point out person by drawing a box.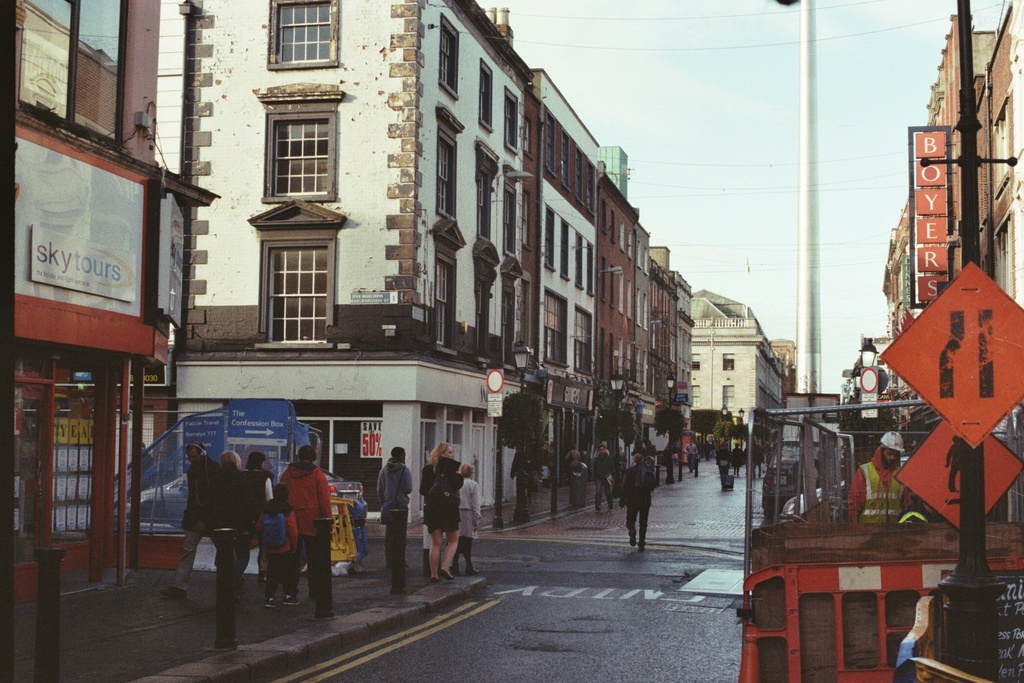
box(165, 444, 219, 603).
